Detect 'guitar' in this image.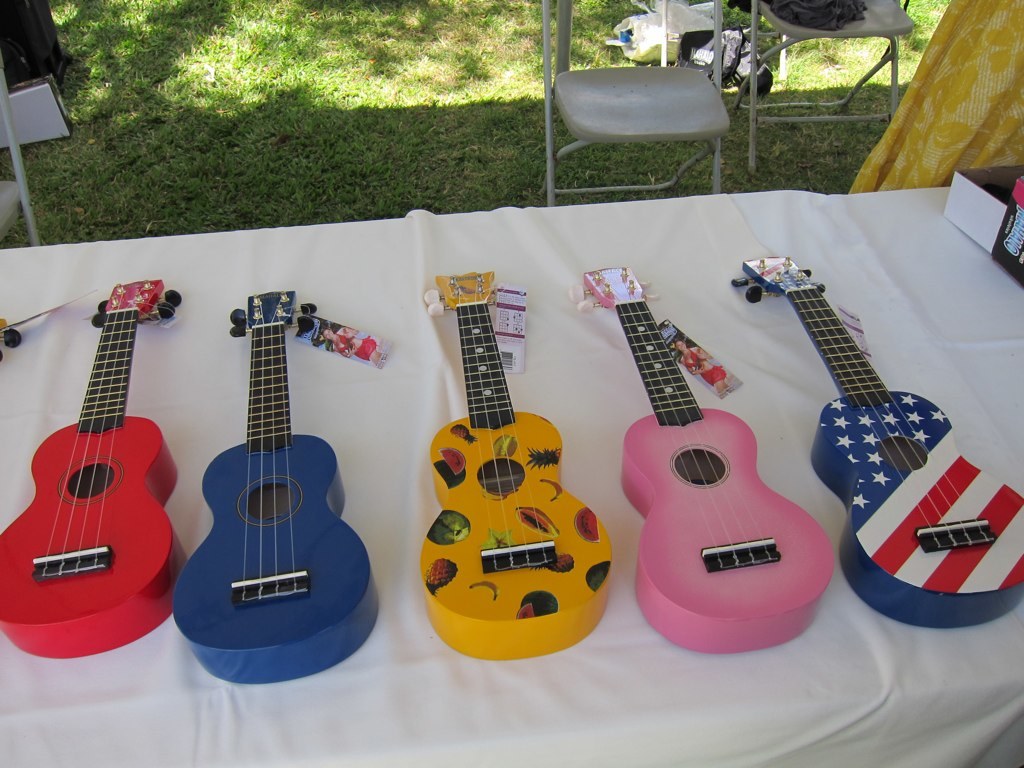
Detection: detection(417, 267, 614, 659).
